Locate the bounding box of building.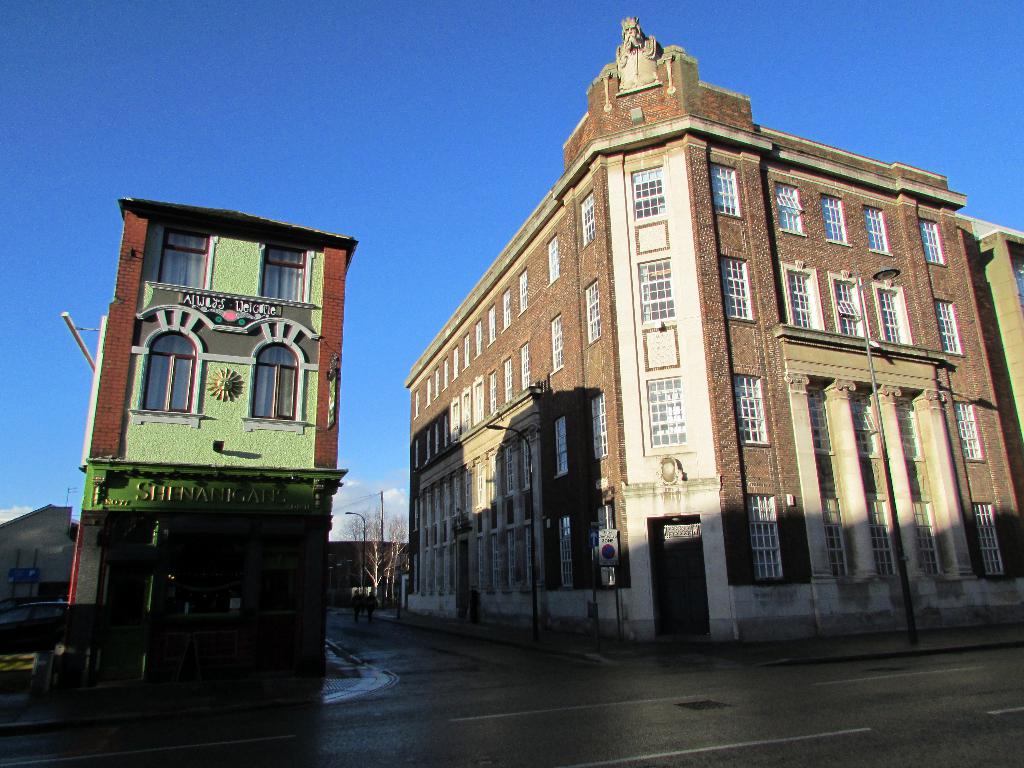
Bounding box: bbox=(52, 193, 360, 689).
